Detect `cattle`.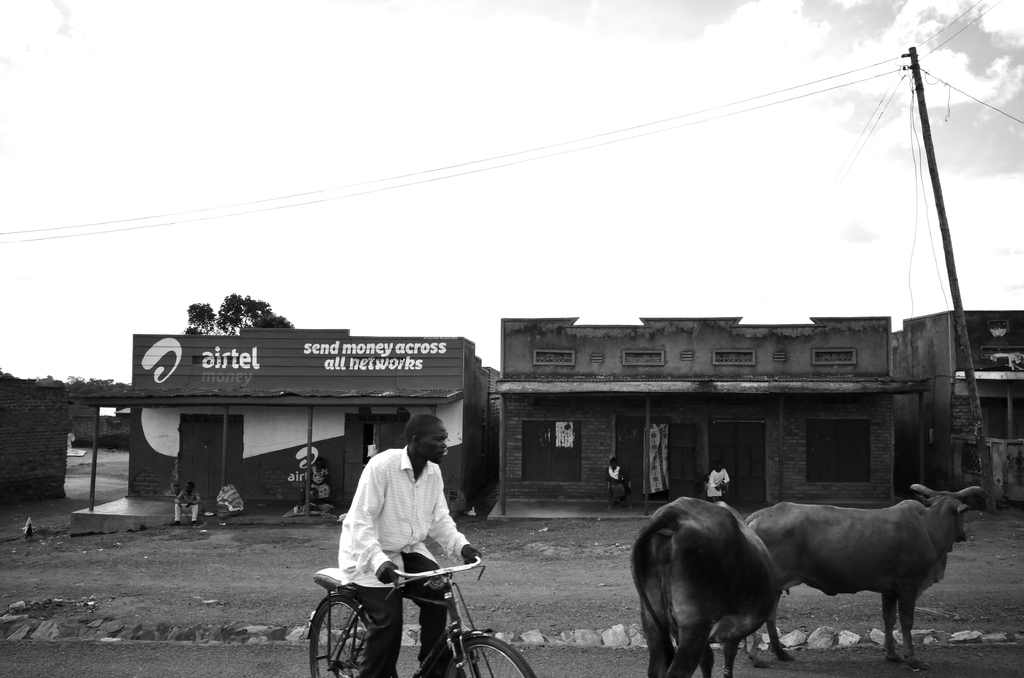
Detected at crop(631, 494, 781, 677).
